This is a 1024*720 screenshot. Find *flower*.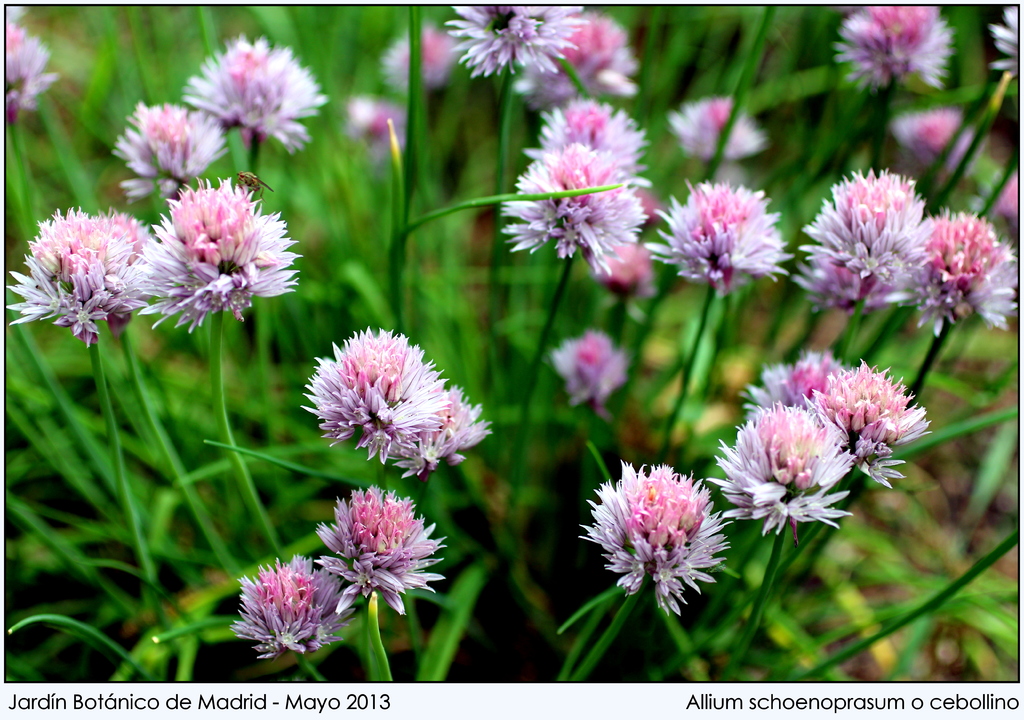
Bounding box: [x1=4, y1=205, x2=176, y2=347].
